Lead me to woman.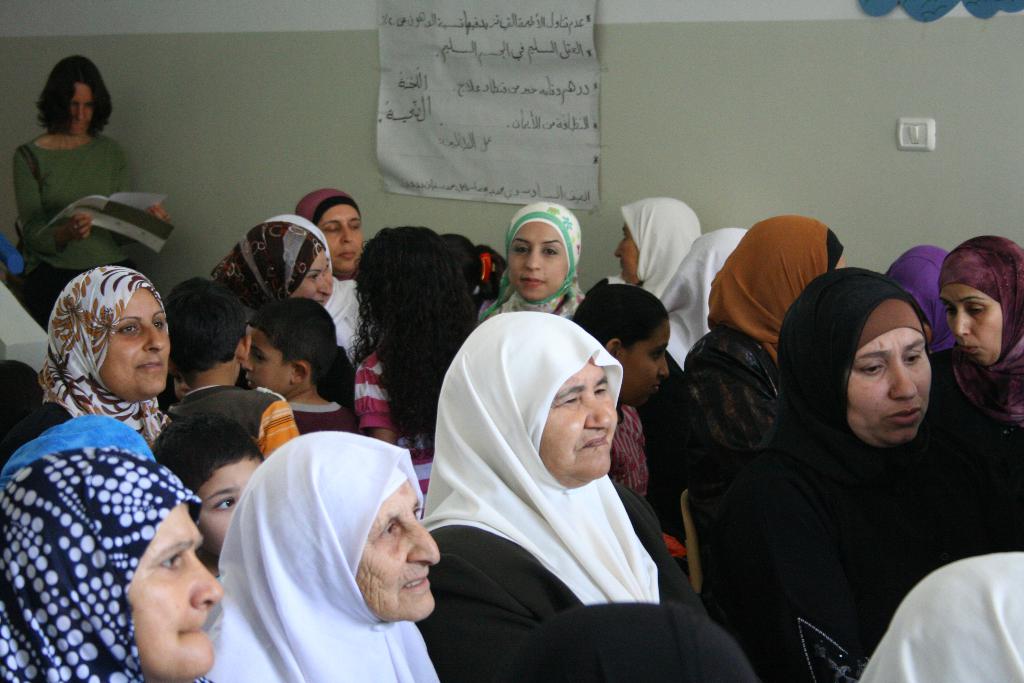
Lead to (214,223,341,321).
